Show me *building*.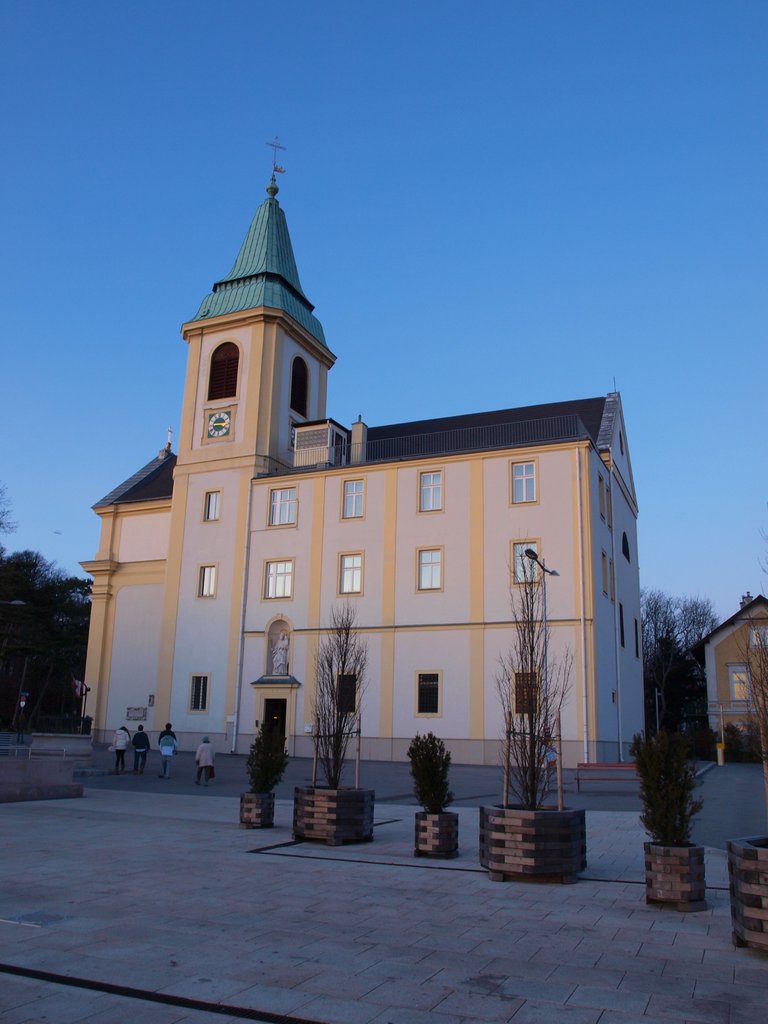
*building* is here: (left=78, top=148, right=655, bottom=788).
